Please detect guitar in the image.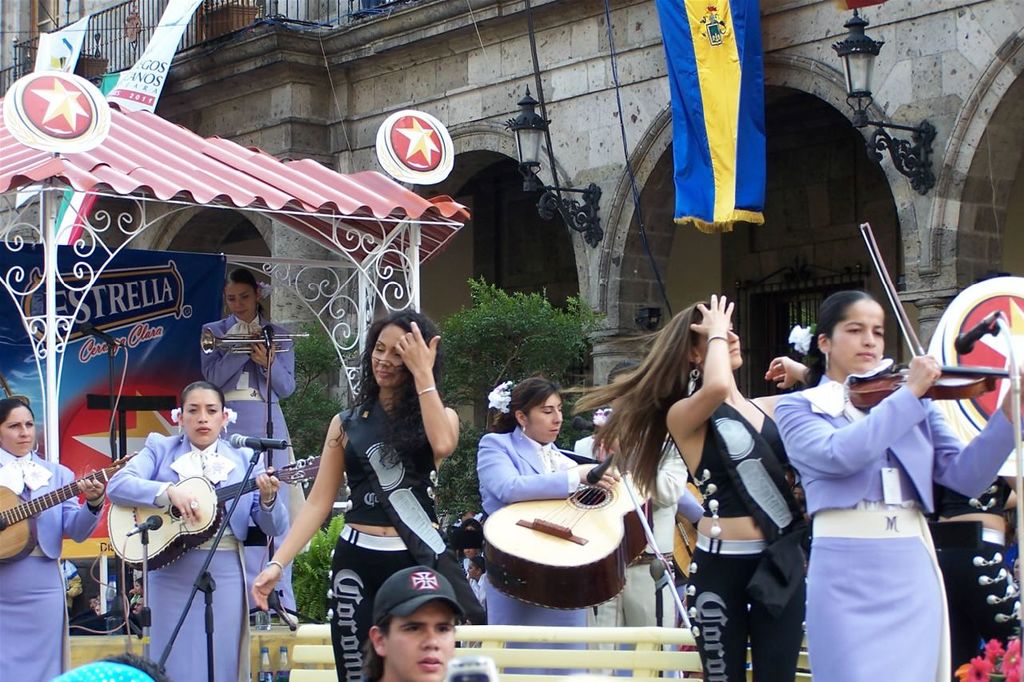
(x1=482, y1=455, x2=654, y2=616).
